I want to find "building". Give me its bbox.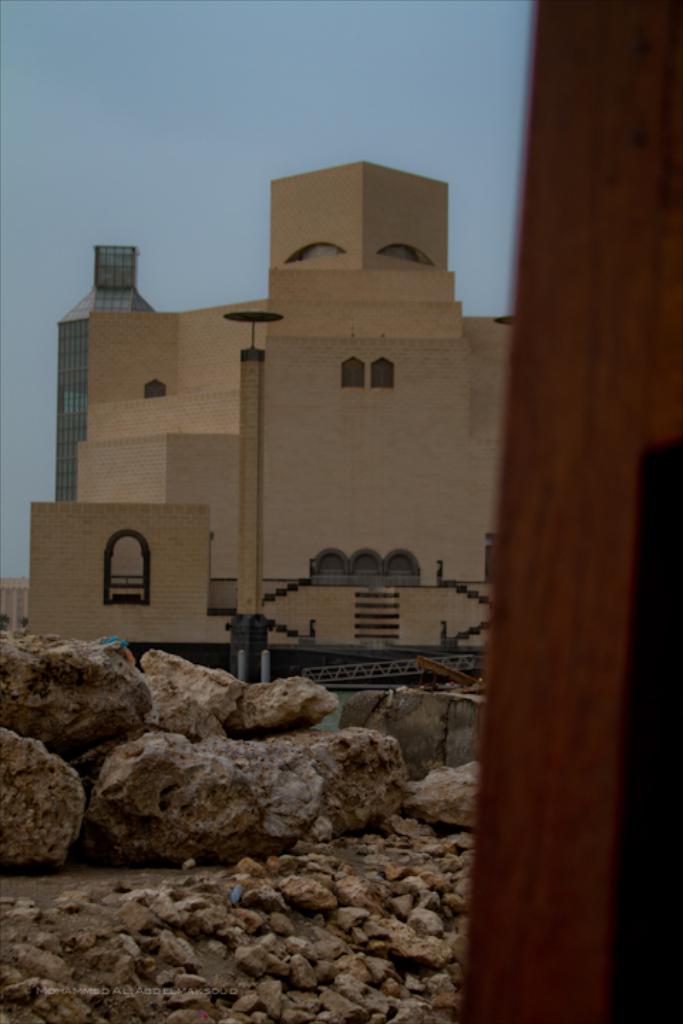
region(51, 243, 158, 495).
